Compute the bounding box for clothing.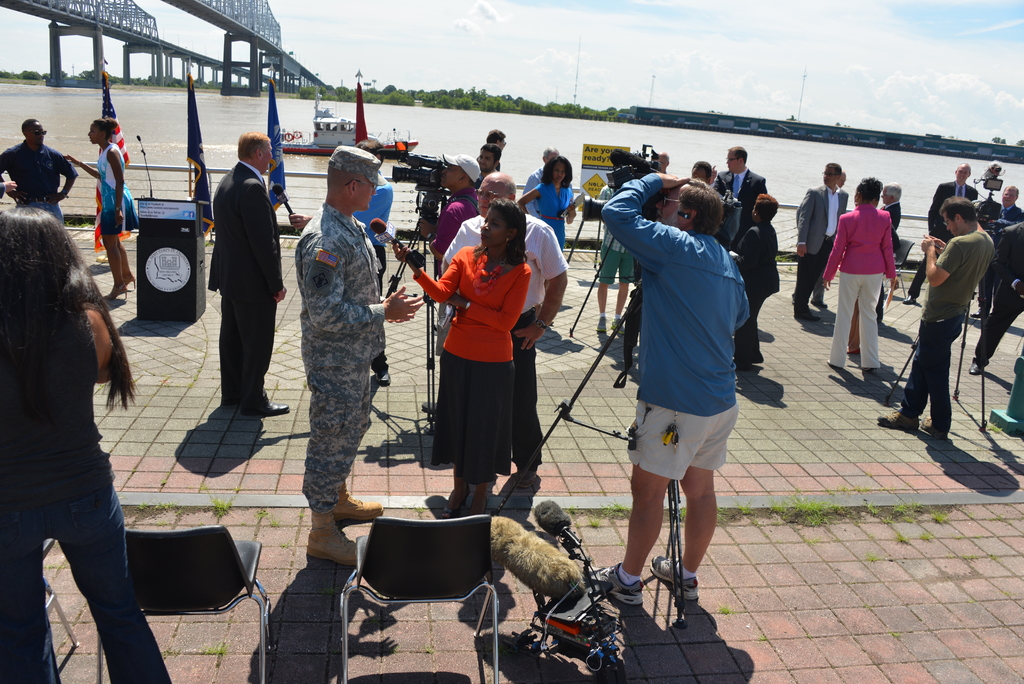
locate(900, 226, 995, 432).
